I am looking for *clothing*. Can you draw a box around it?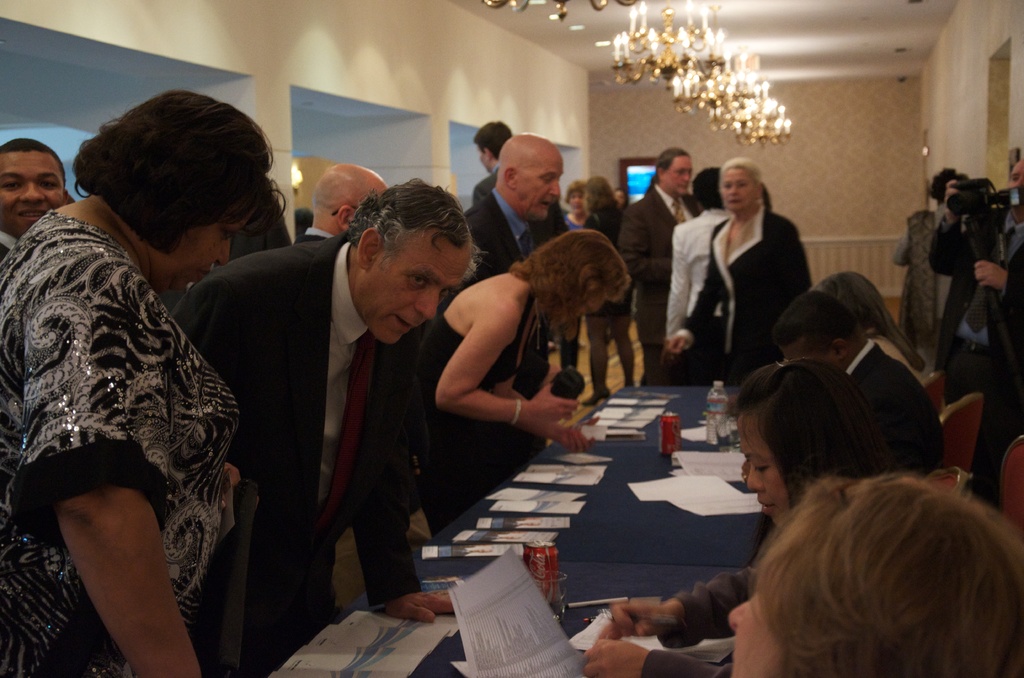
Sure, the bounding box is {"x1": 559, "y1": 214, "x2": 593, "y2": 362}.
